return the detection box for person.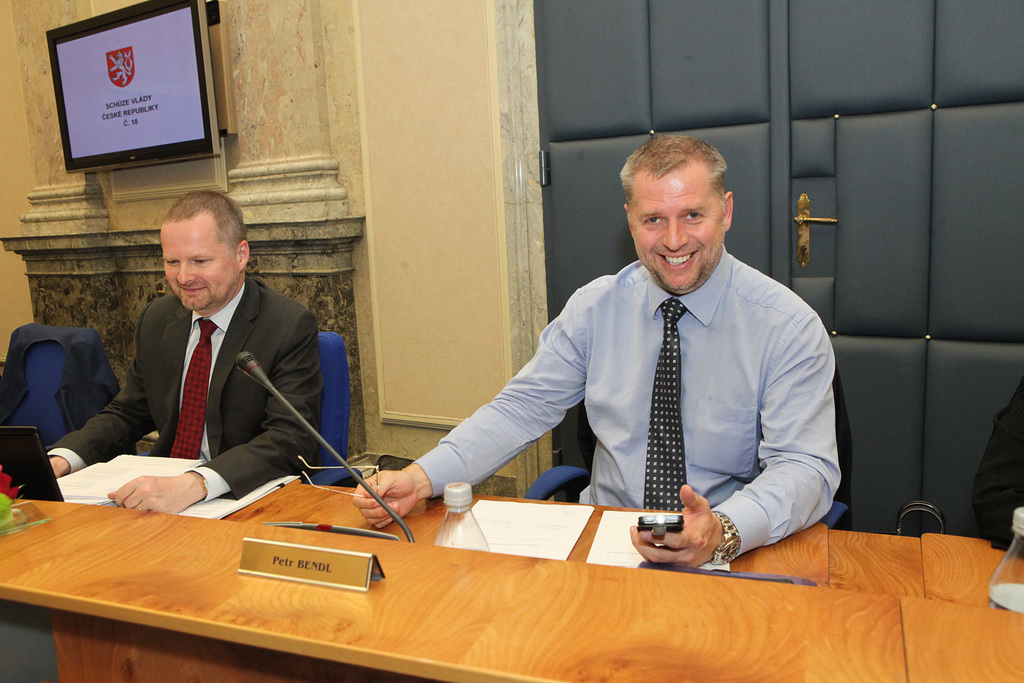
976, 382, 1023, 551.
